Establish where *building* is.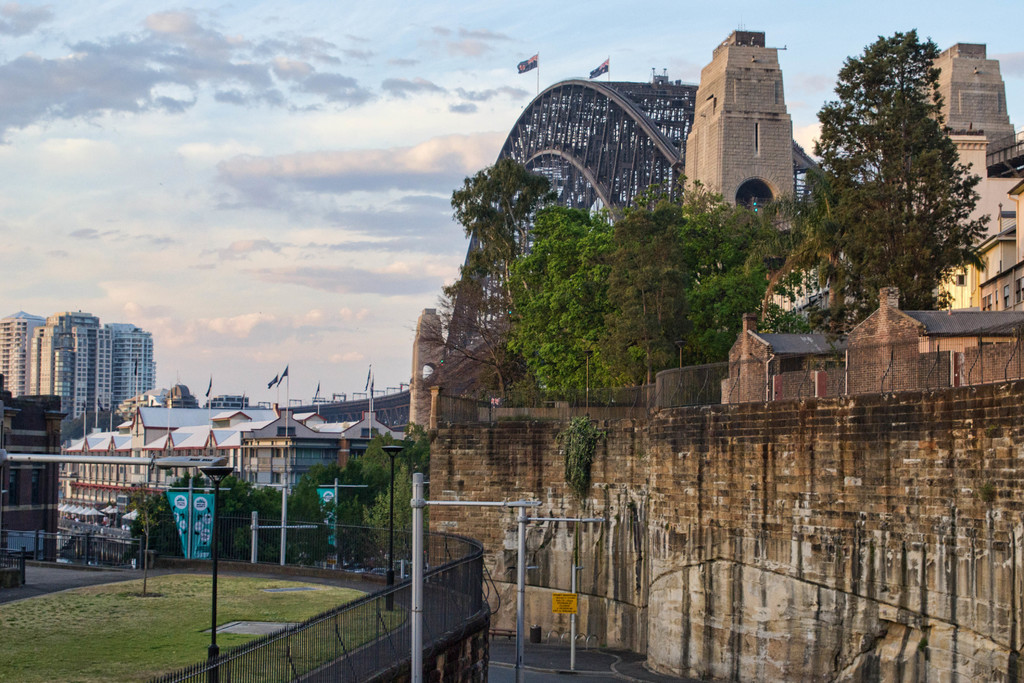
Established at (x1=0, y1=378, x2=71, y2=557).
